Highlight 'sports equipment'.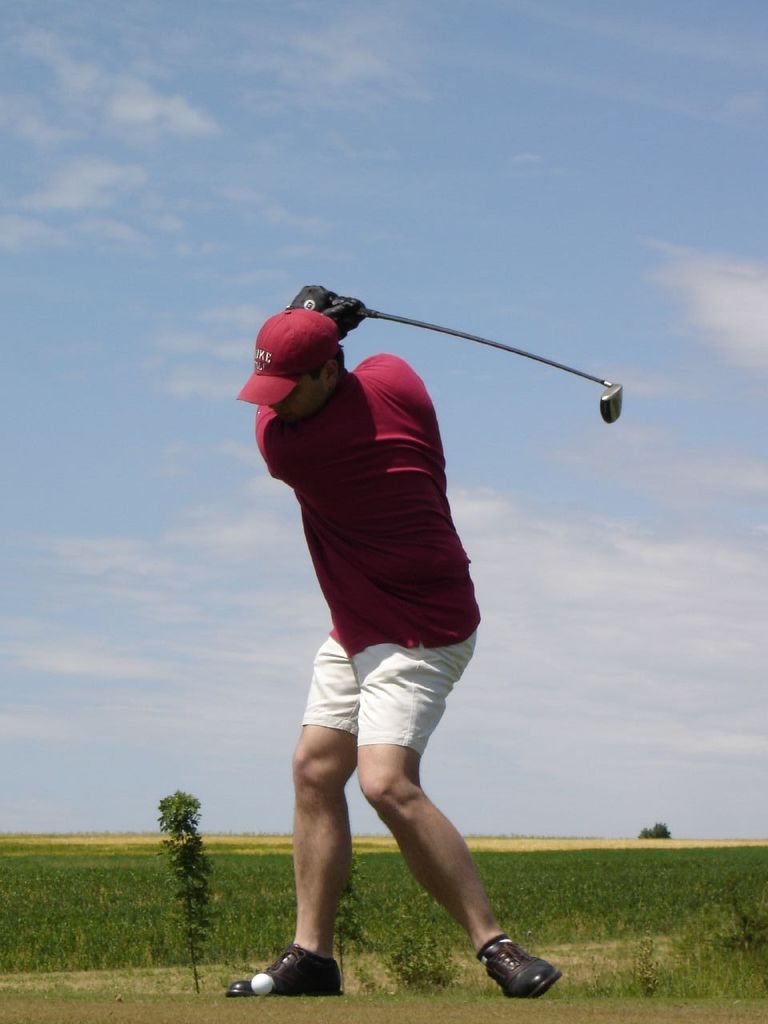
Highlighted region: {"left": 285, "top": 286, "right": 374, "bottom": 337}.
